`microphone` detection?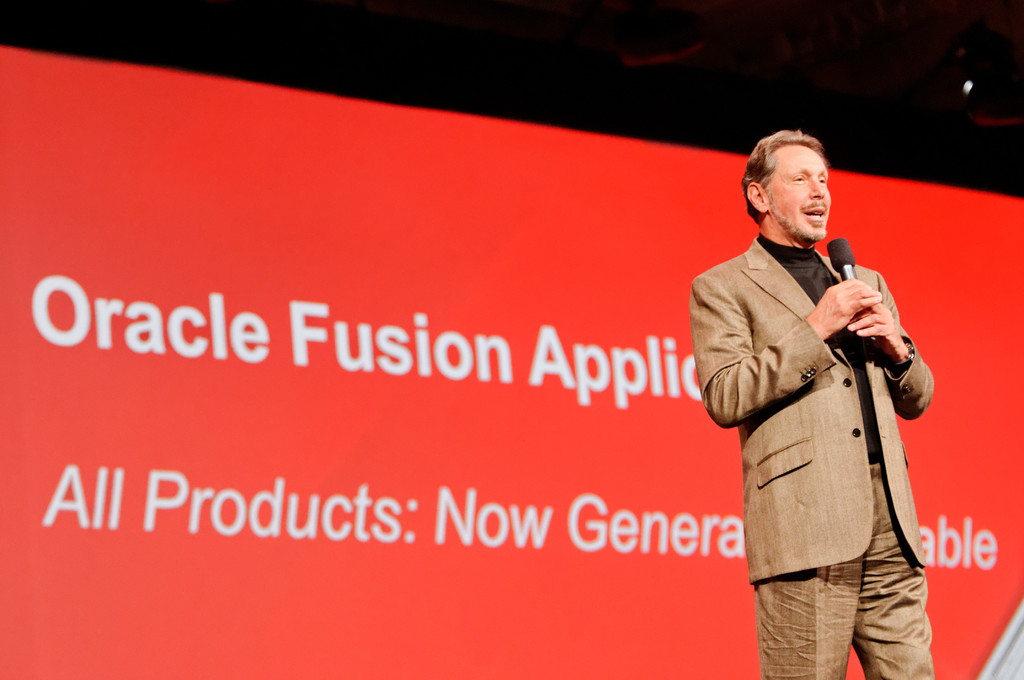
l=822, t=236, r=856, b=282
